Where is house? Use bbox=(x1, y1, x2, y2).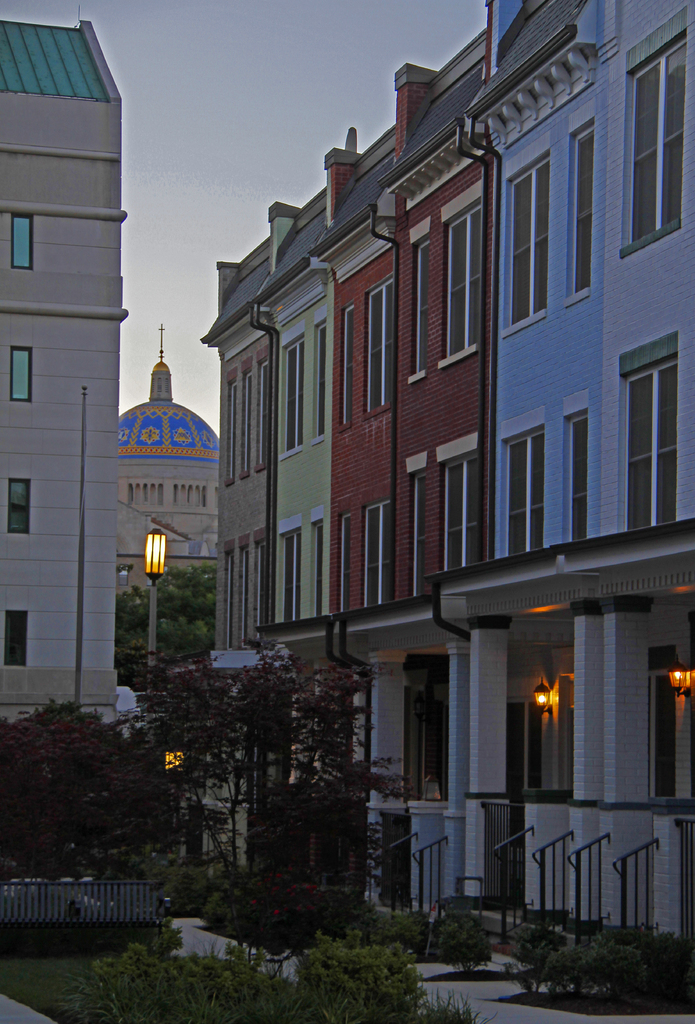
bbox=(271, 209, 350, 855).
